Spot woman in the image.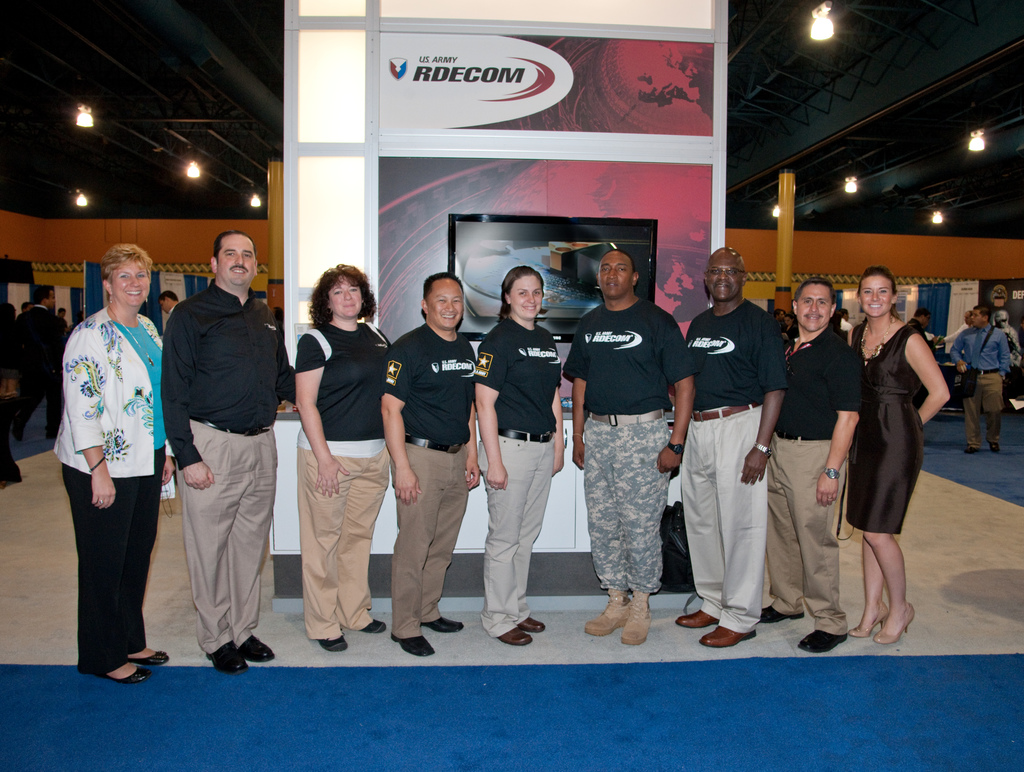
woman found at 838,264,936,620.
